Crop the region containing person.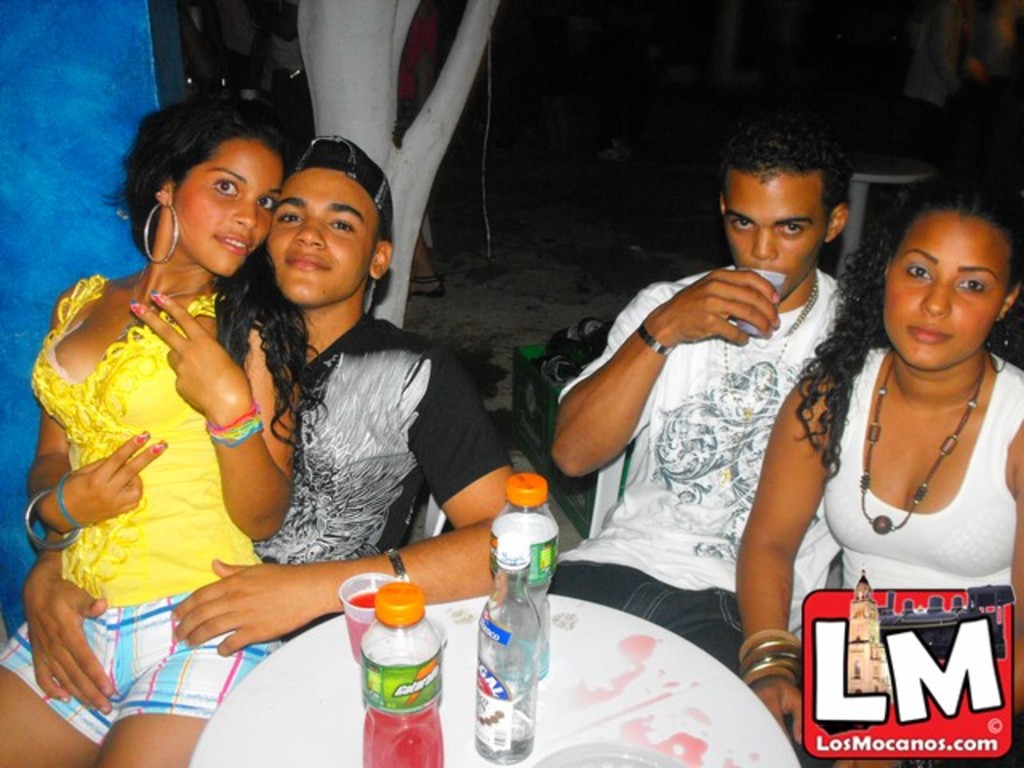
Crop region: <bbox>0, 88, 294, 766</bbox>.
